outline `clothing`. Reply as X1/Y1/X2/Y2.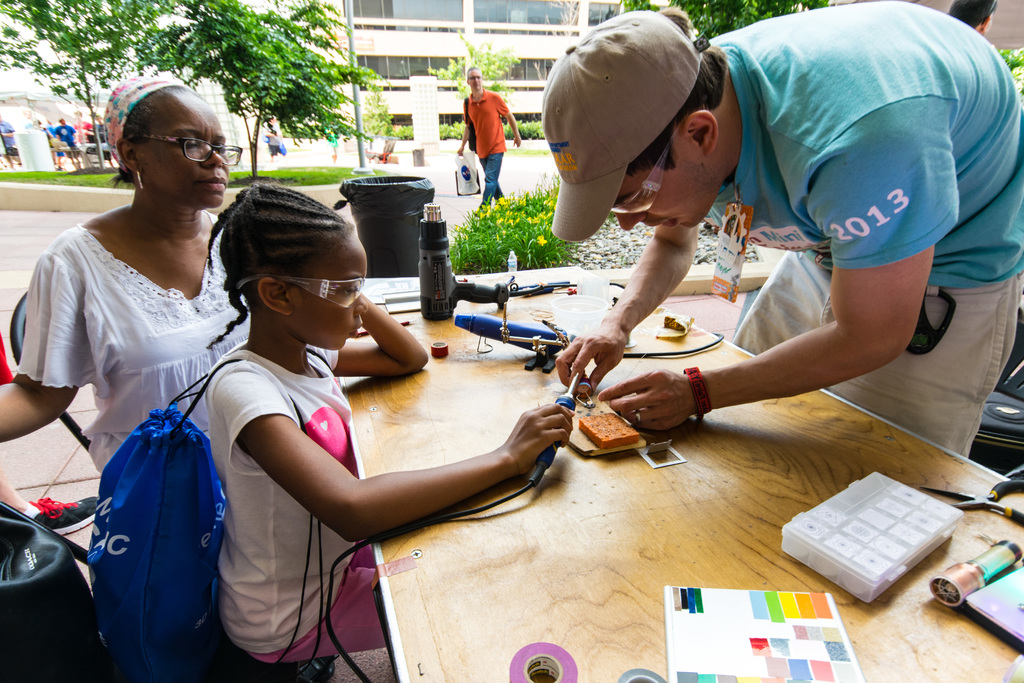
0/121/16/159.
